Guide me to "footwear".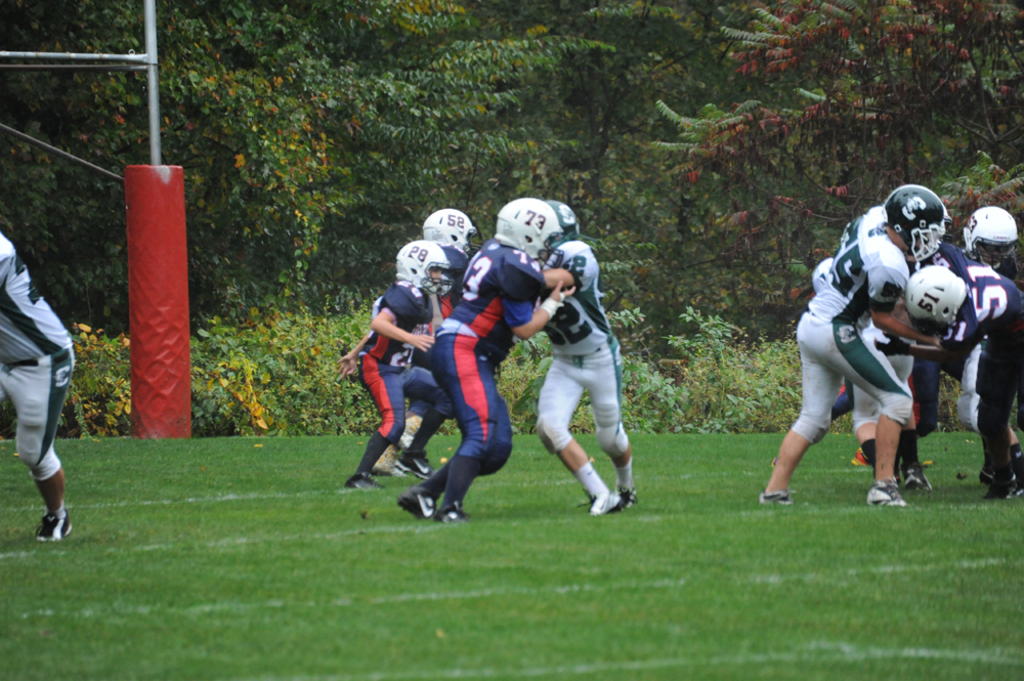
Guidance: (left=903, top=461, right=935, bottom=490).
